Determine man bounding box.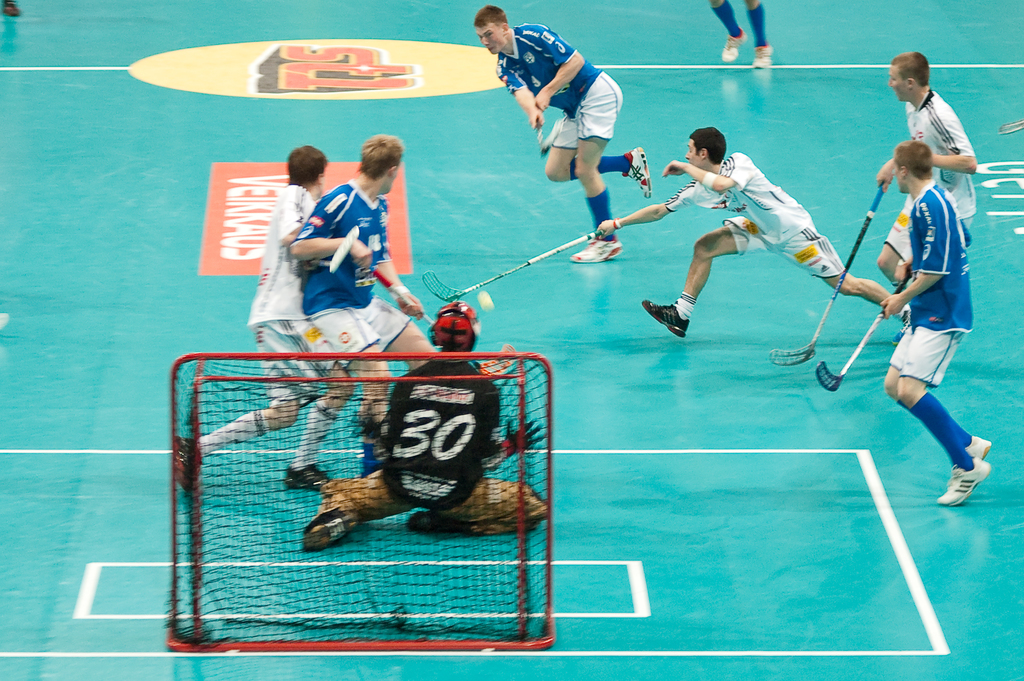
Determined: <region>870, 145, 1023, 505</region>.
